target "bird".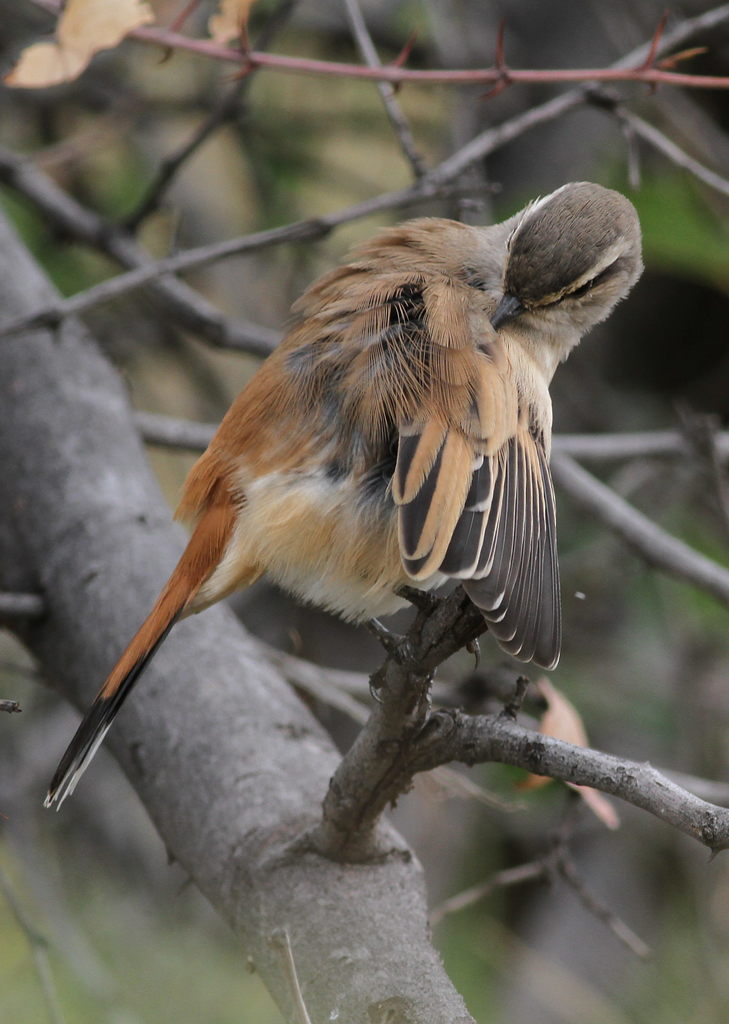
Target region: (left=23, top=207, right=664, bottom=796).
